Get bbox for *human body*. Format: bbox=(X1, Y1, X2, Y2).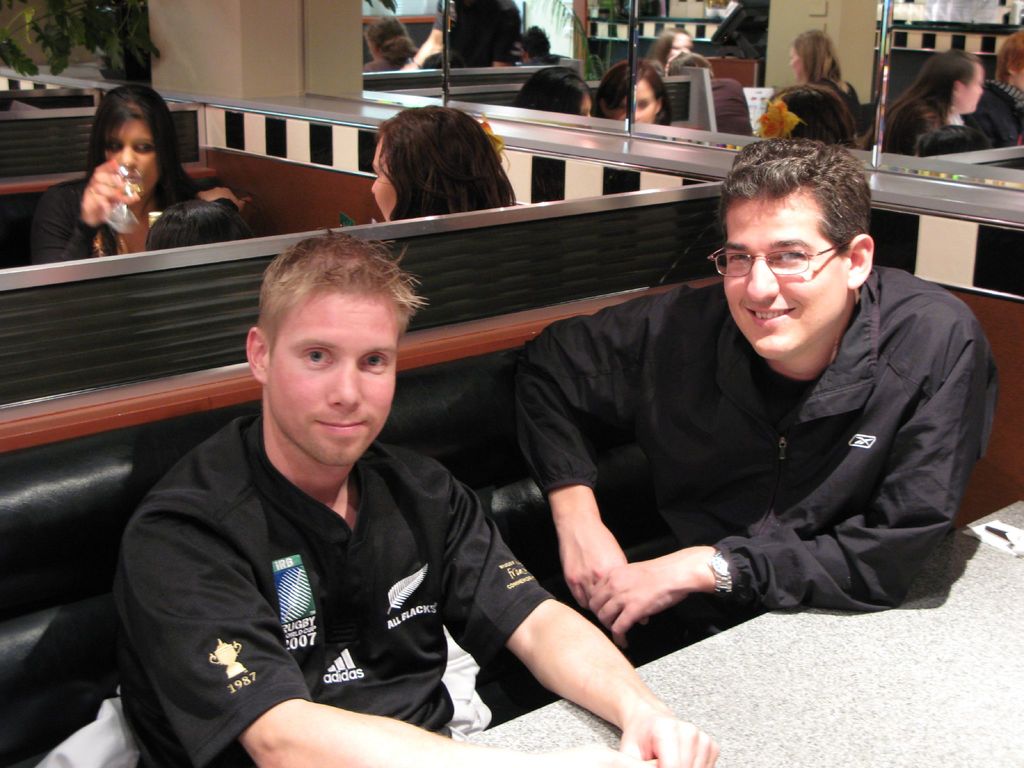
bbox=(867, 101, 957, 154).
